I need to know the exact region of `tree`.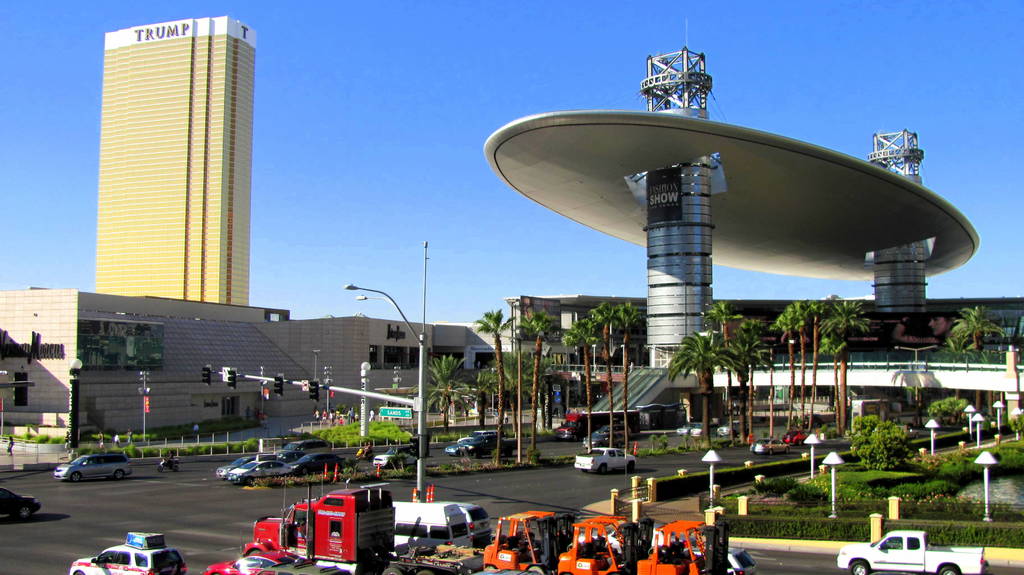
Region: (817,298,841,437).
